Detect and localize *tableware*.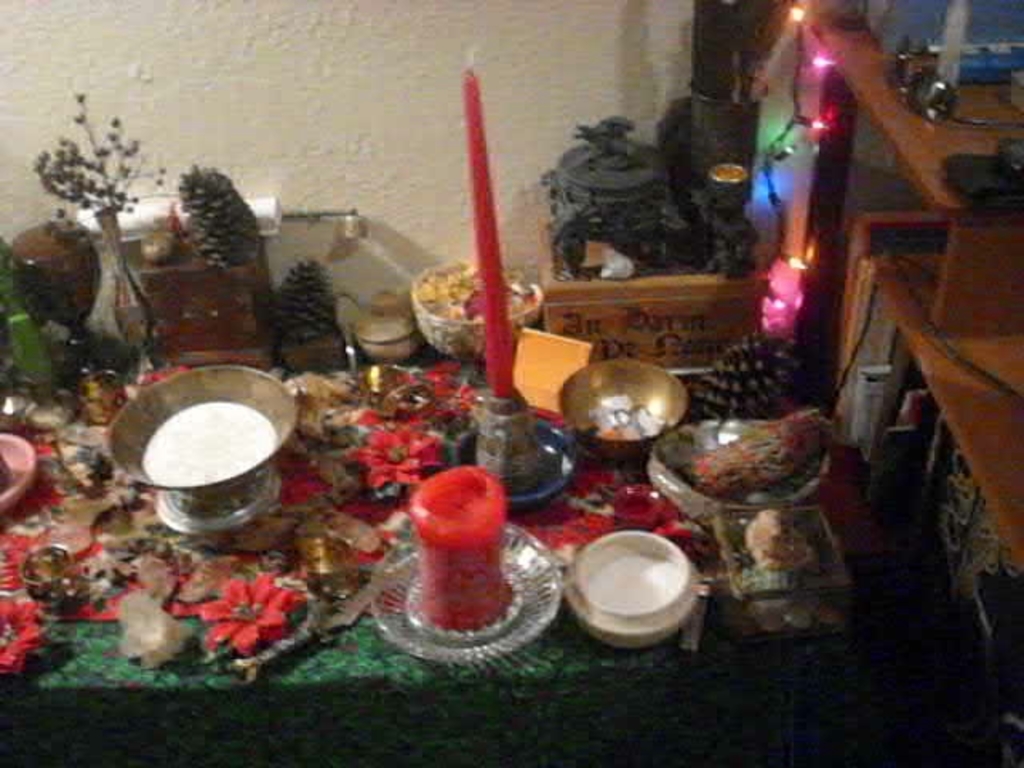
Localized at 109,358,325,544.
